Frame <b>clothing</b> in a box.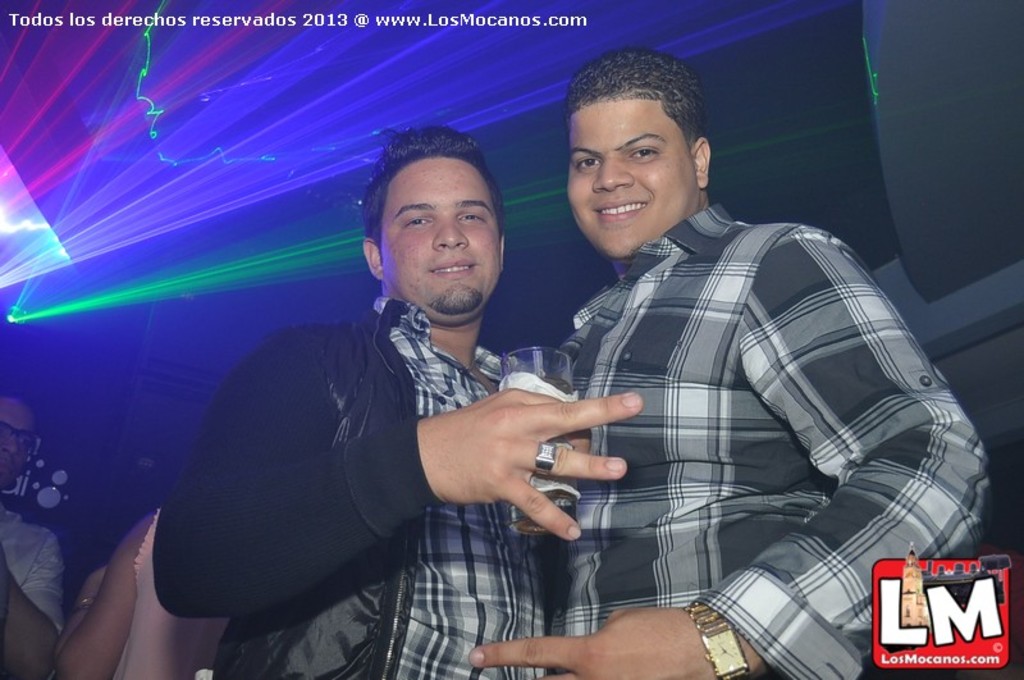
pyautogui.locateOnScreen(152, 301, 550, 679).
